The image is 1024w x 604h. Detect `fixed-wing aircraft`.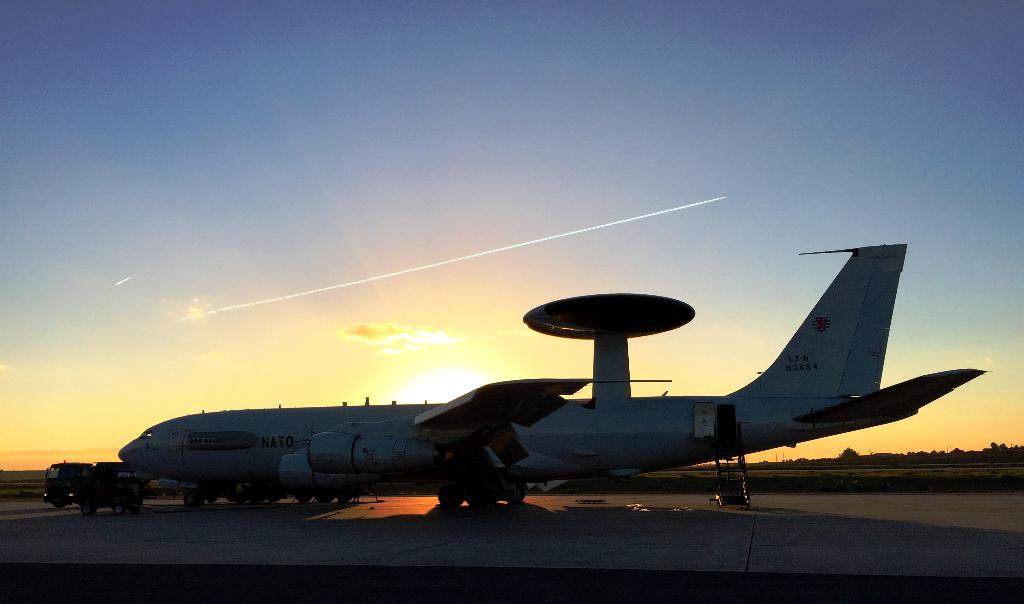
Detection: x1=119 y1=241 x2=986 y2=513.
